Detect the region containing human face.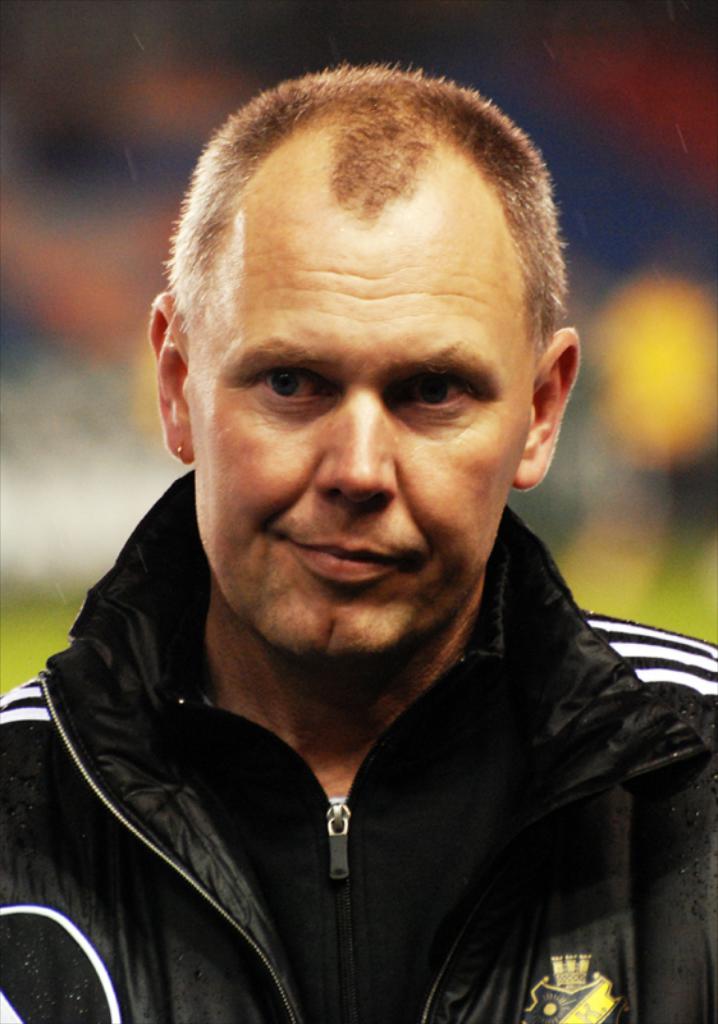
Rect(191, 206, 529, 687).
